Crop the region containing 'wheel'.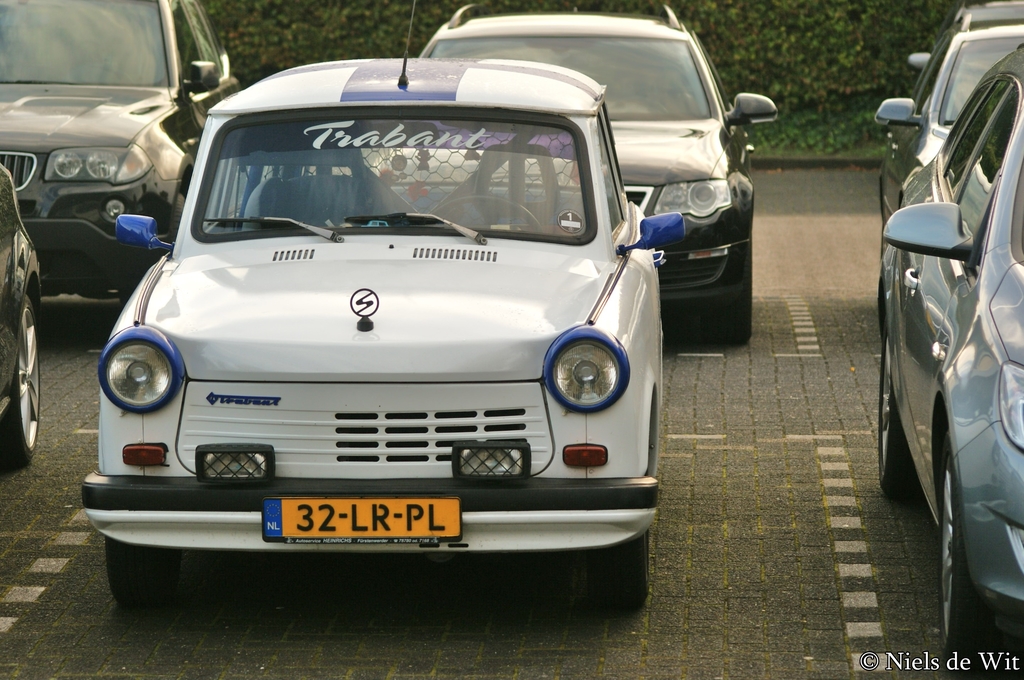
Crop region: box(878, 316, 924, 503).
